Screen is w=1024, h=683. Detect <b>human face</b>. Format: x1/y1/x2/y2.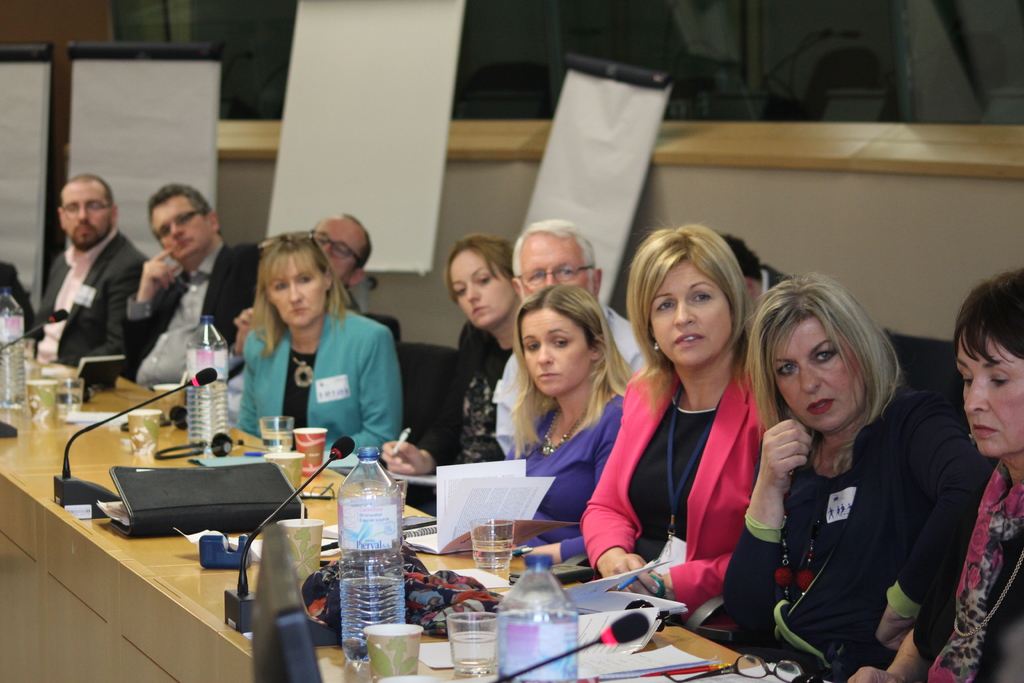
952/325/1023/460.
